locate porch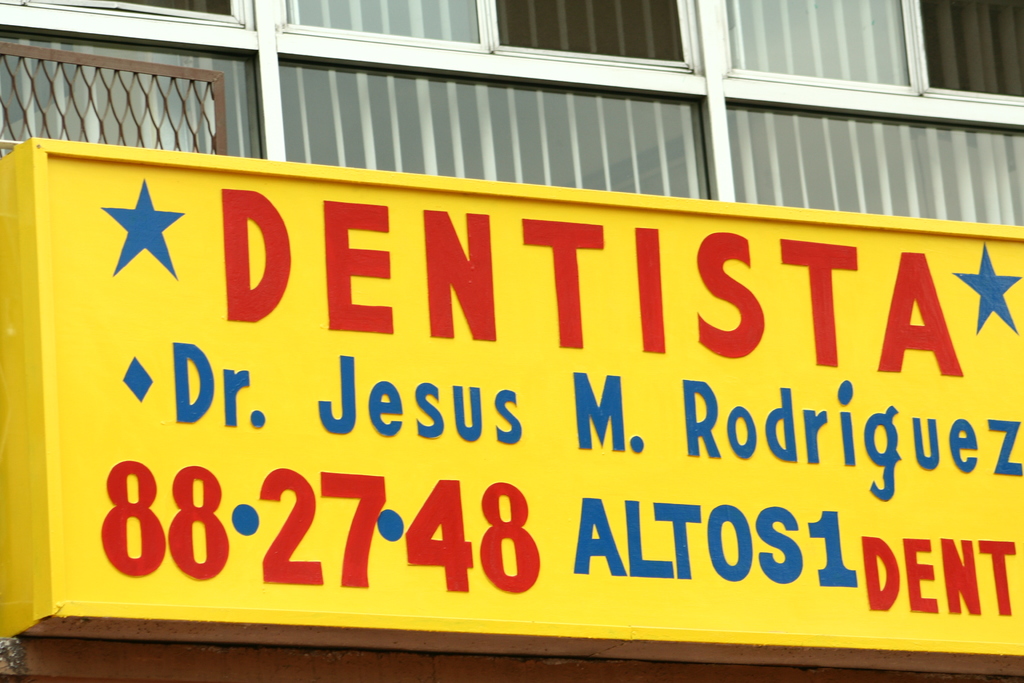
[0, 0, 1023, 227]
